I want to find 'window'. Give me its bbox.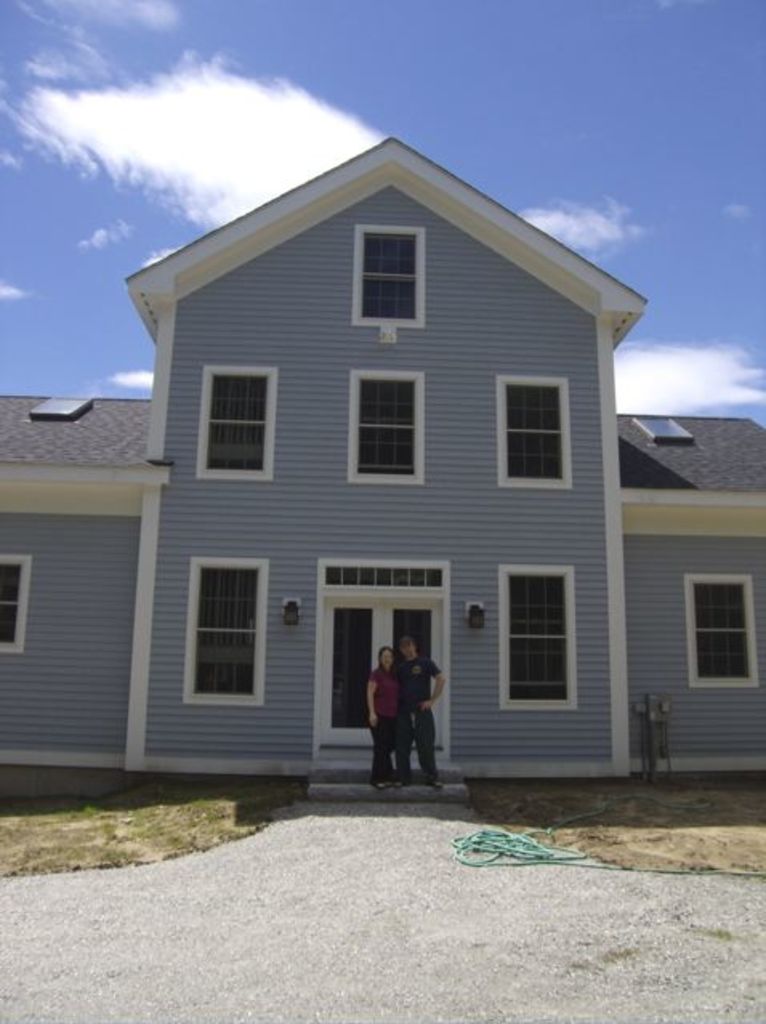
{"x1": 356, "y1": 224, "x2": 420, "y2": 322}.
